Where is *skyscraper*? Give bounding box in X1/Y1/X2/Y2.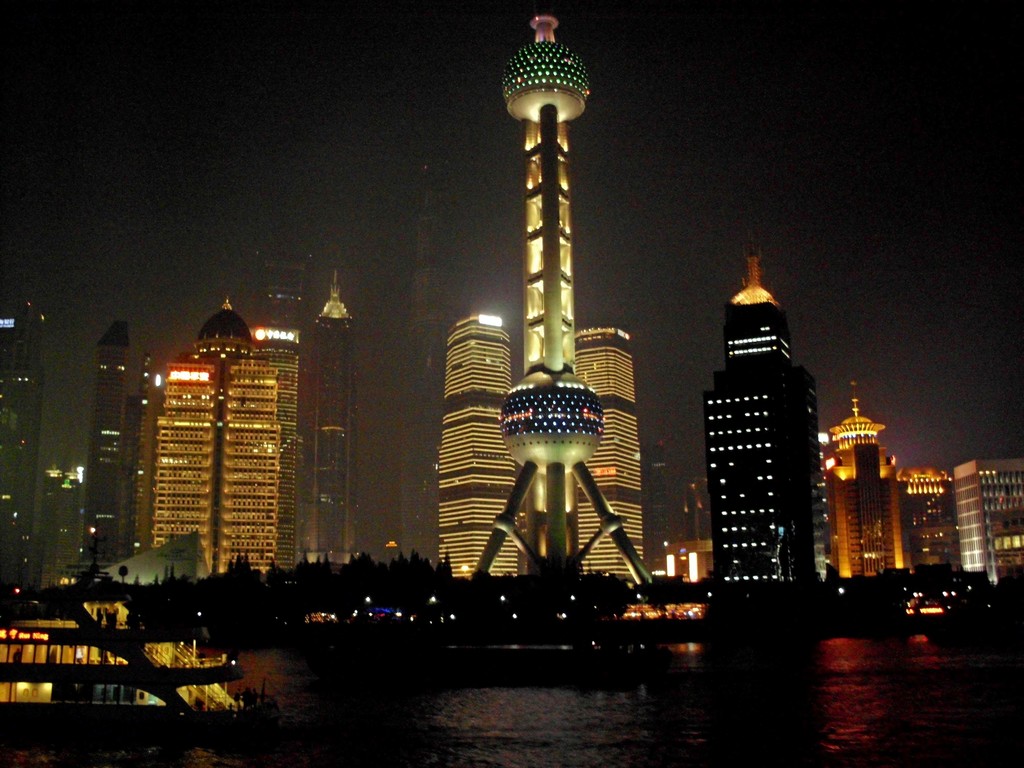
438/312/516/582.
